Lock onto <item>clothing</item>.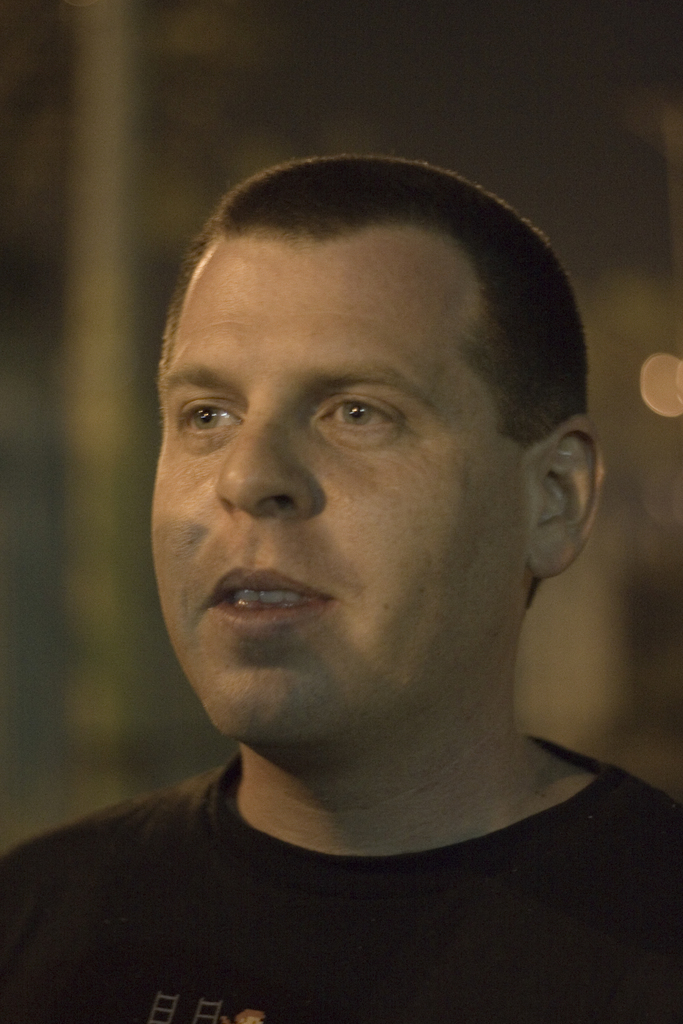
Locked: x1=0, y1=733, x2=682, y2=1023.
